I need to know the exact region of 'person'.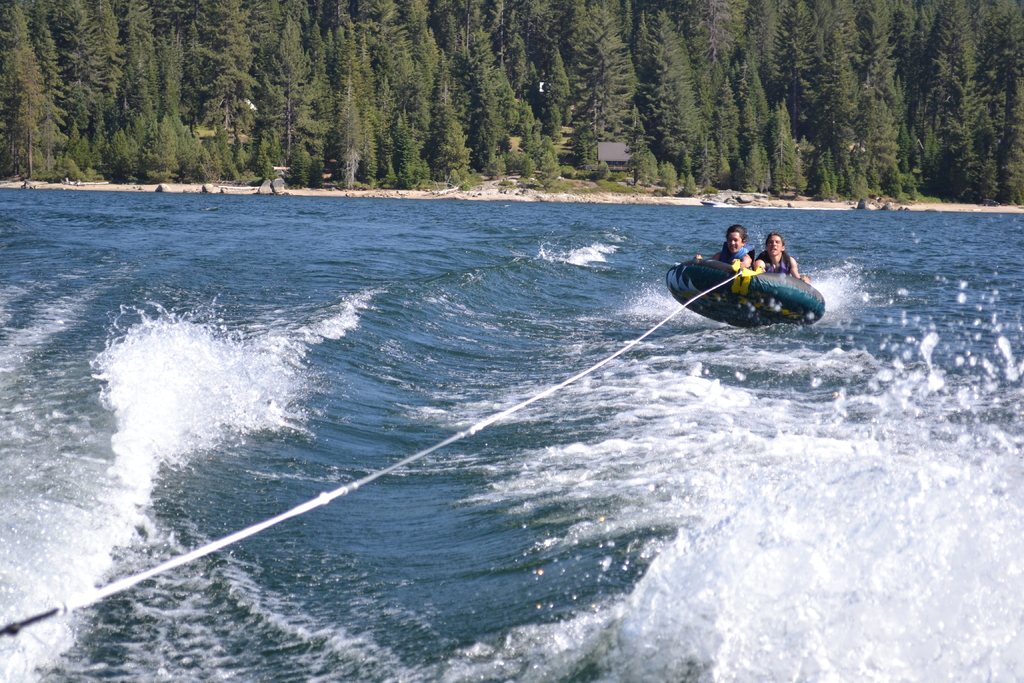
Region: box=[746, 234, 810, 283].
